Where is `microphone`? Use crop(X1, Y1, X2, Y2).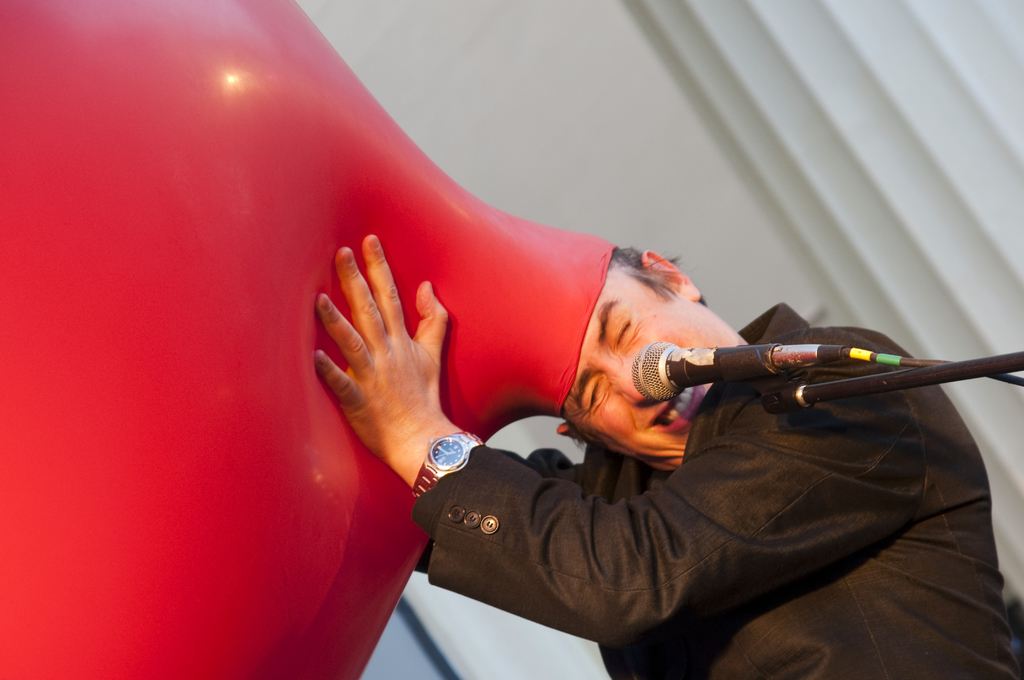
crop(634, 337, 911, 416).
